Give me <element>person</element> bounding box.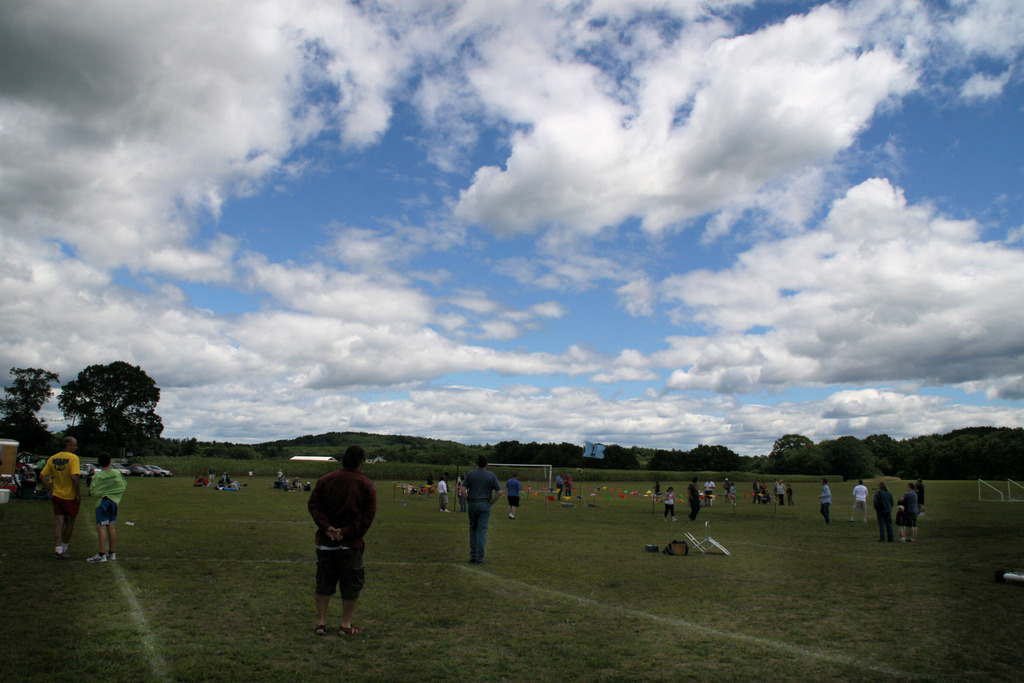
pyautogui.locateOnScreen(667, 484, 672, 519).
